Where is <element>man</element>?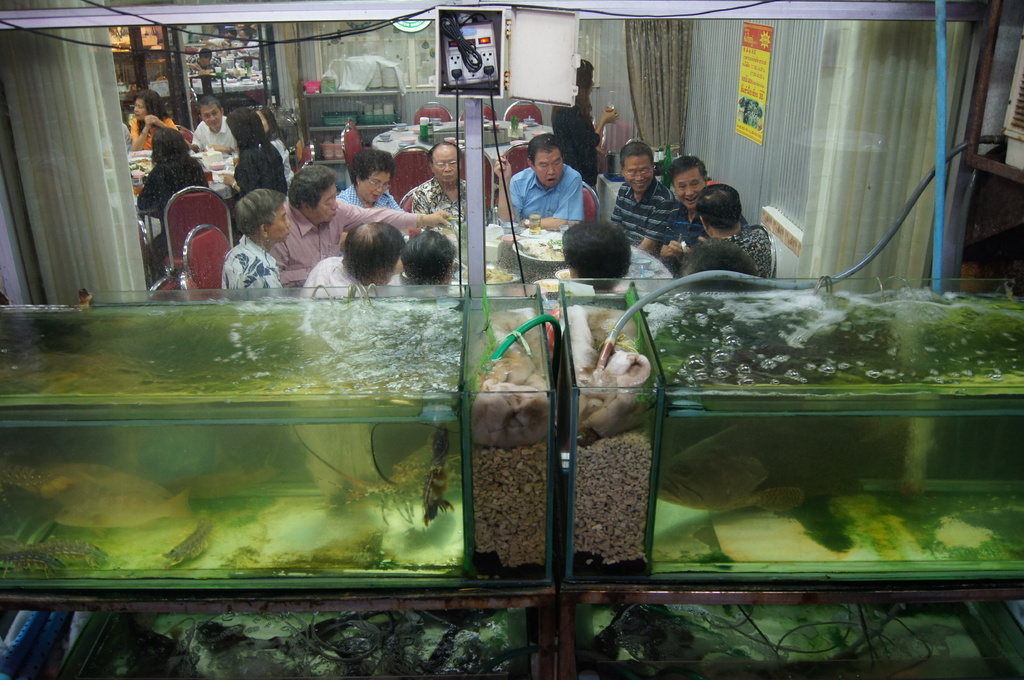
BBox(301, 219, 408, 298).
